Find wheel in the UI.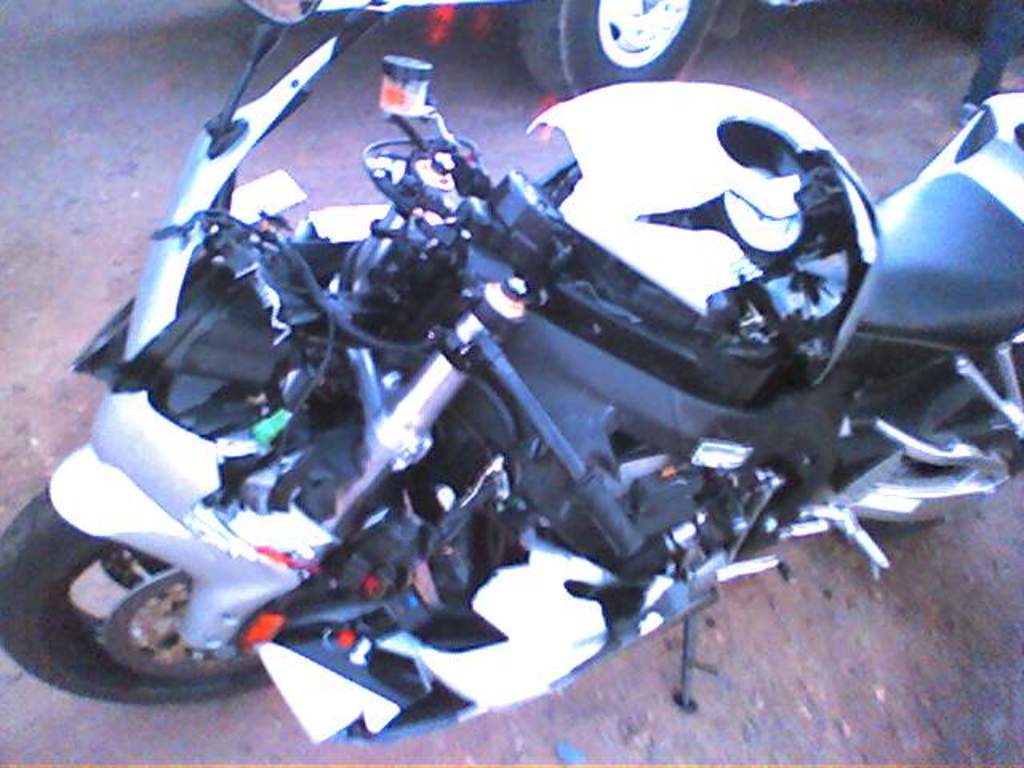
UI element at (14, 454, 282, 710).
